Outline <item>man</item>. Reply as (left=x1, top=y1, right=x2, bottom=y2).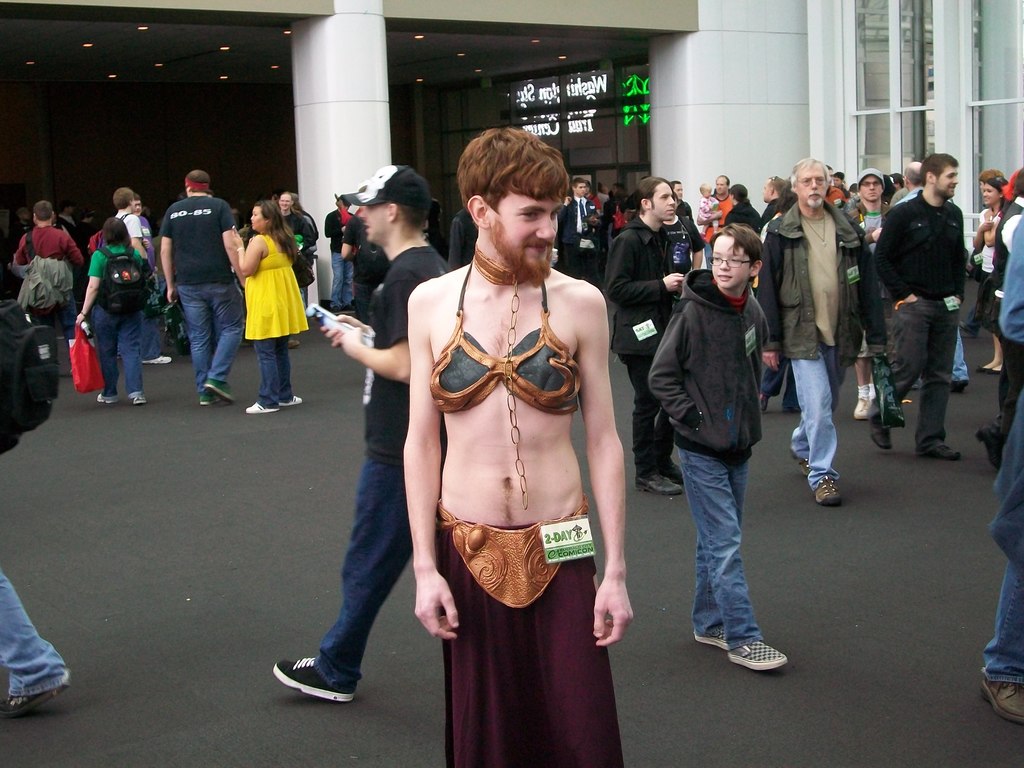
(left=853, top=168, right=895, bottom=420).
